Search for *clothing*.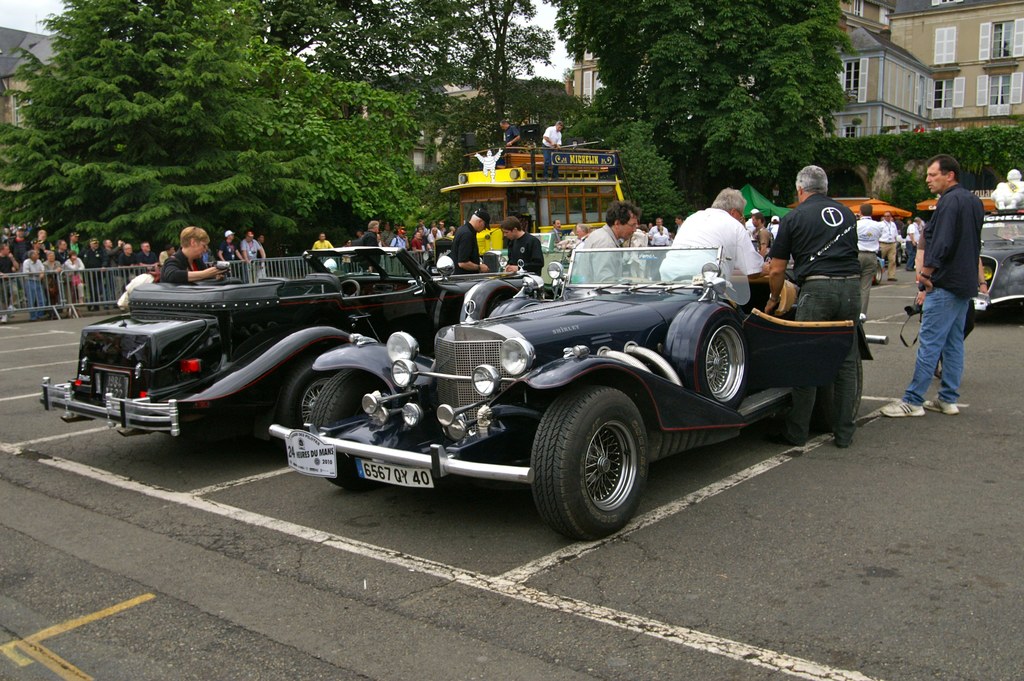
Found at x1=767, y1=194, x2=863, y2=443.
